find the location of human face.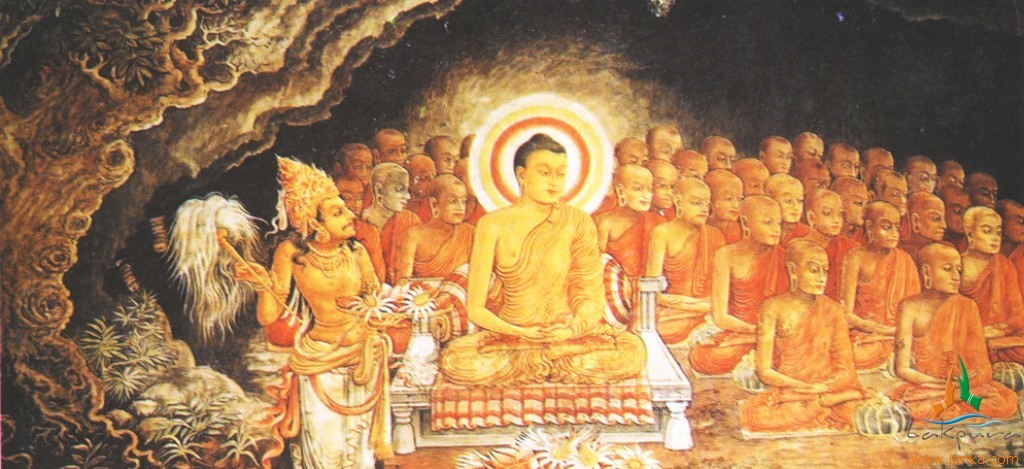
Location: {"left": 317, "top": 196, "right": 350, "bottom": 234}.
